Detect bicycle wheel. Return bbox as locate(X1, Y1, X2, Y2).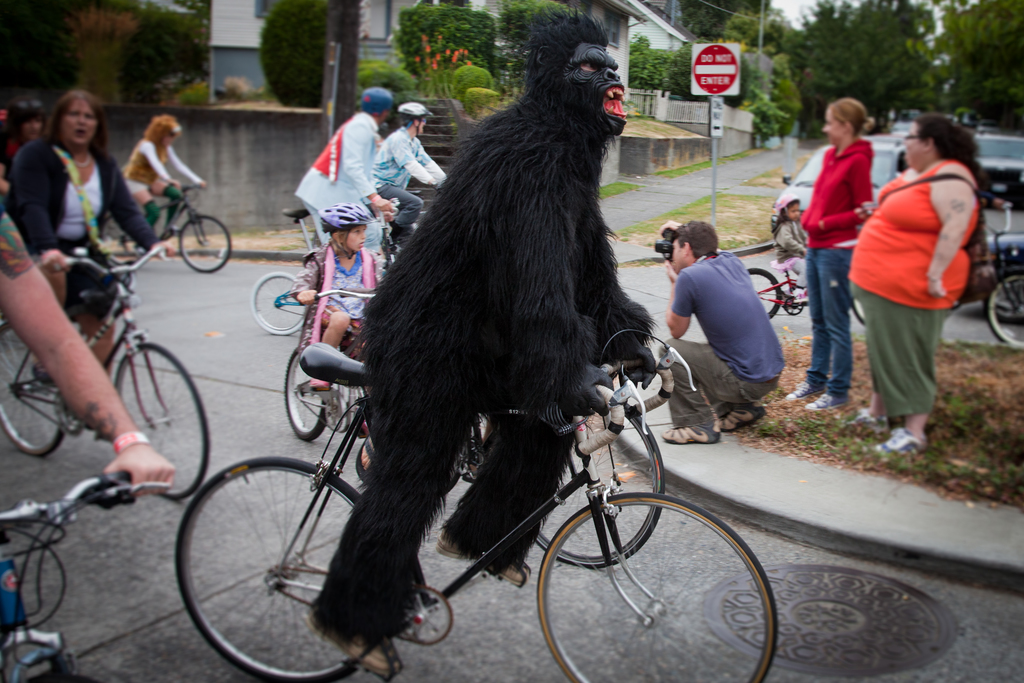
locate(178, 215, 238, 278).
